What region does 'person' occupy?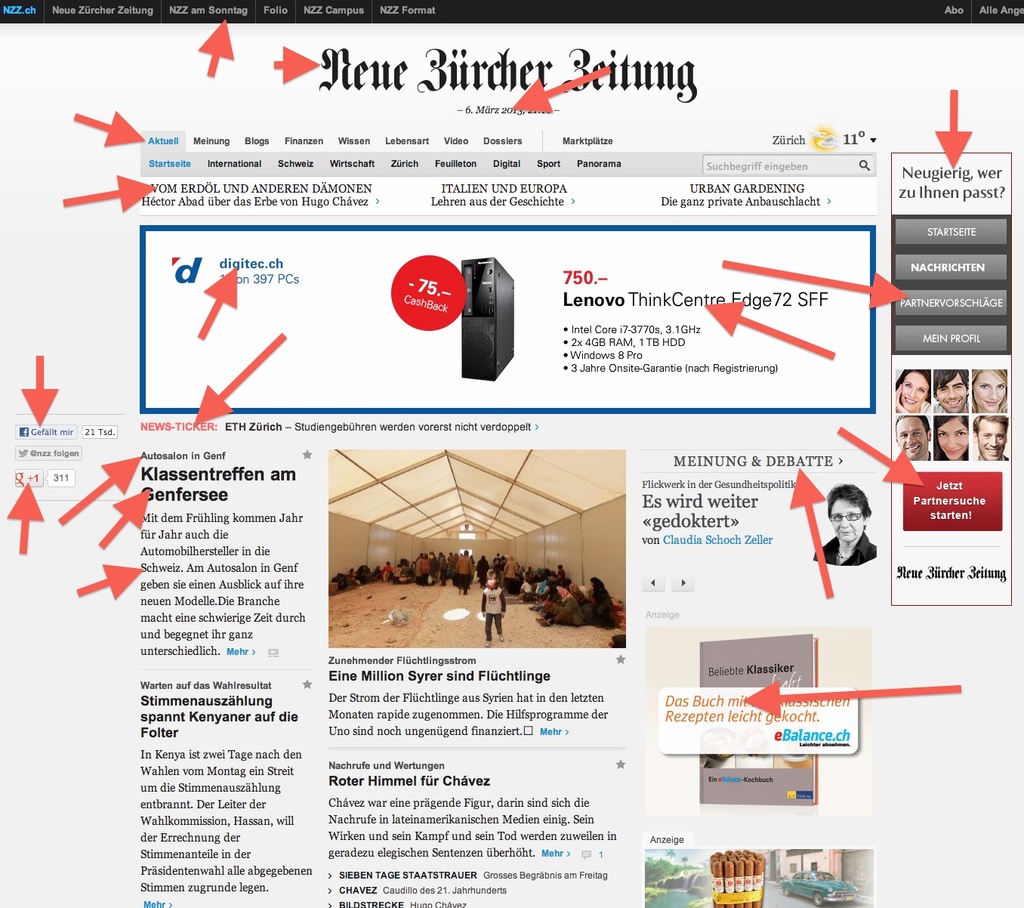
935/366/976/413.
